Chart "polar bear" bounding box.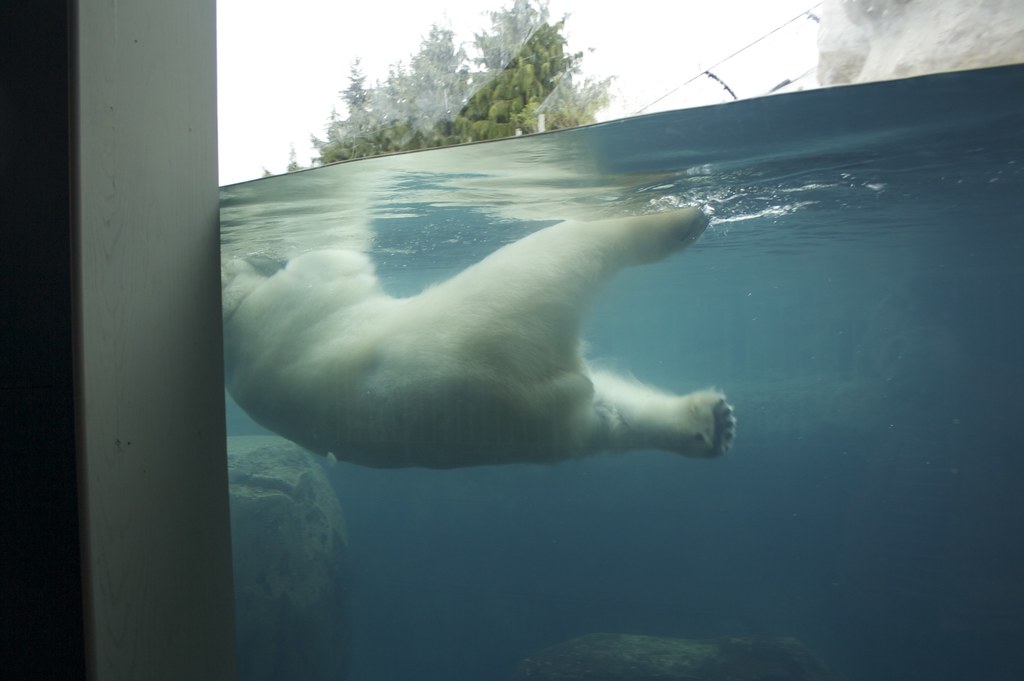
Charted: region(221, 204, 728, 489).
